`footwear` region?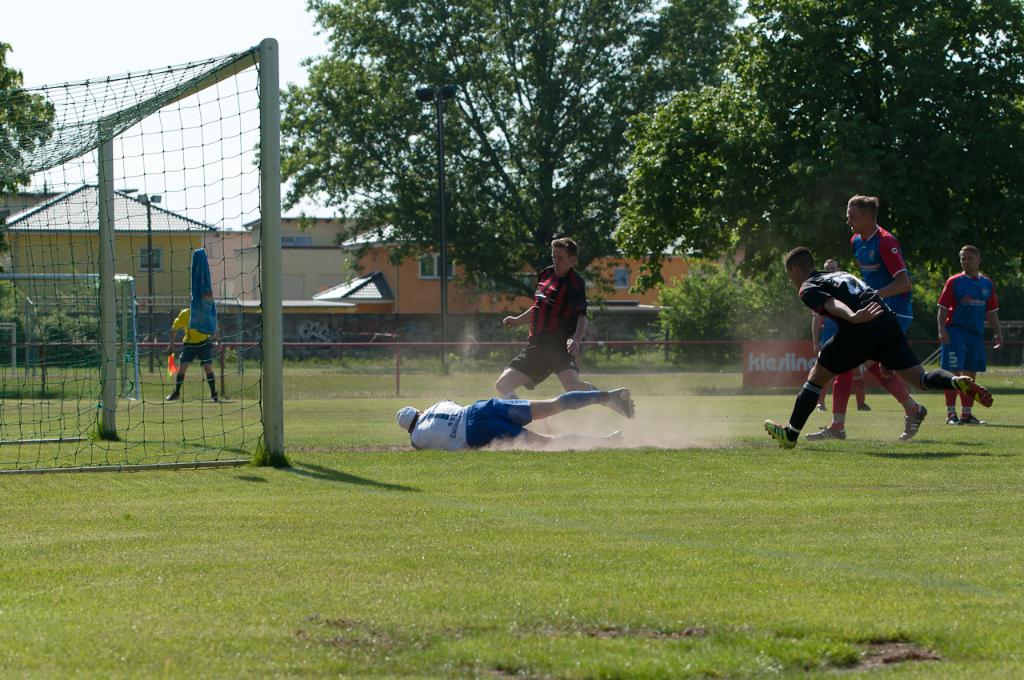
(left=166, top=392, right=182, bottom=398)
